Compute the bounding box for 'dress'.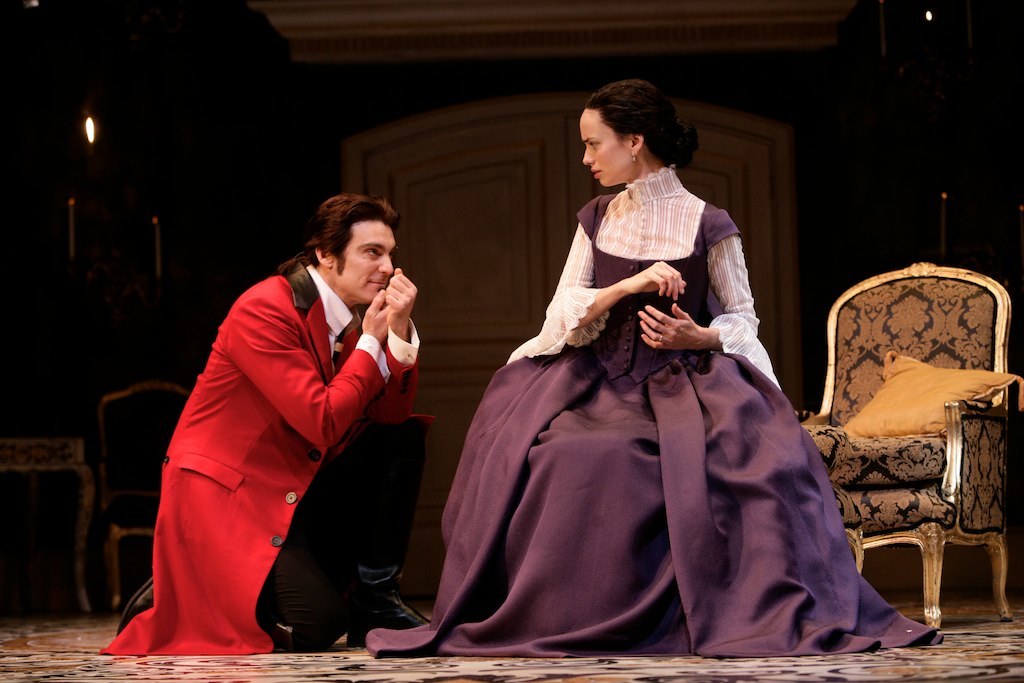
rect(450, 158, 844, 659).
